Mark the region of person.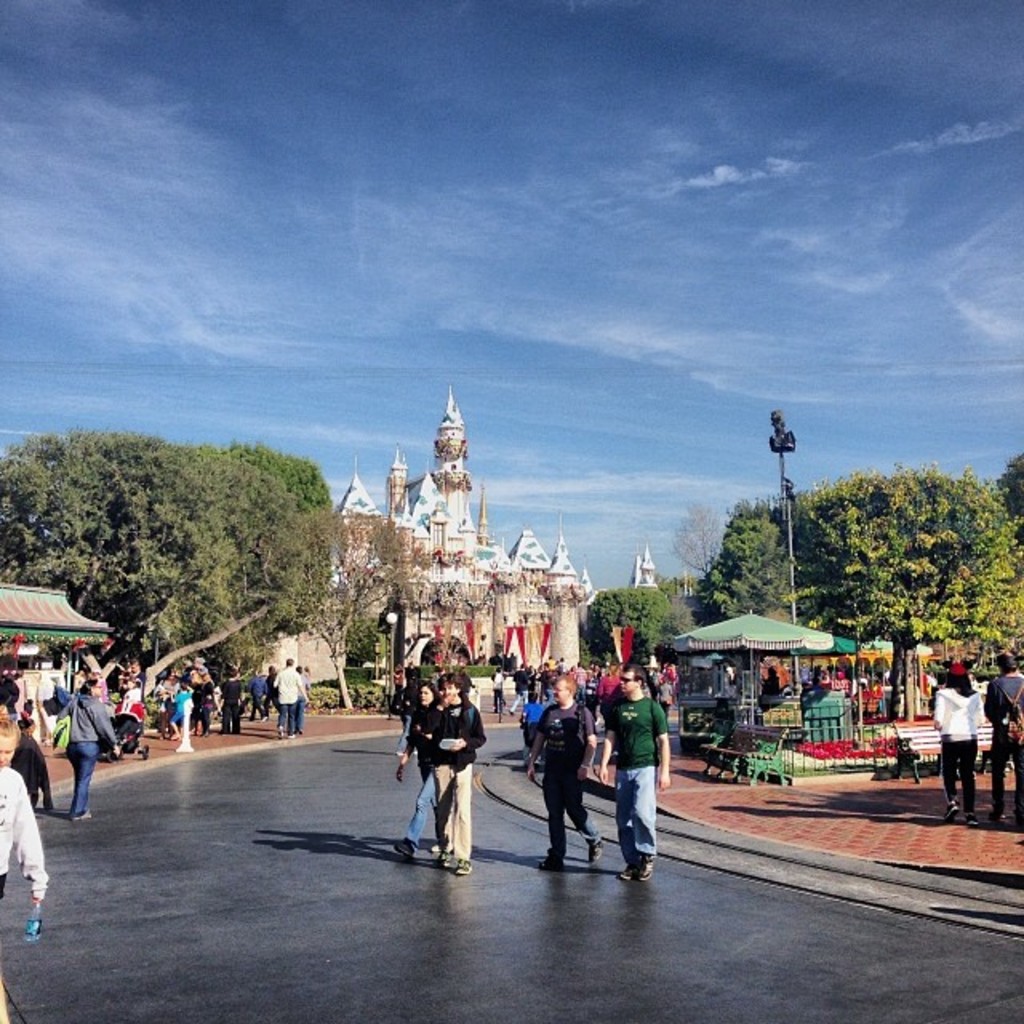
Region: bbox=[0, 712, 45, 920].
